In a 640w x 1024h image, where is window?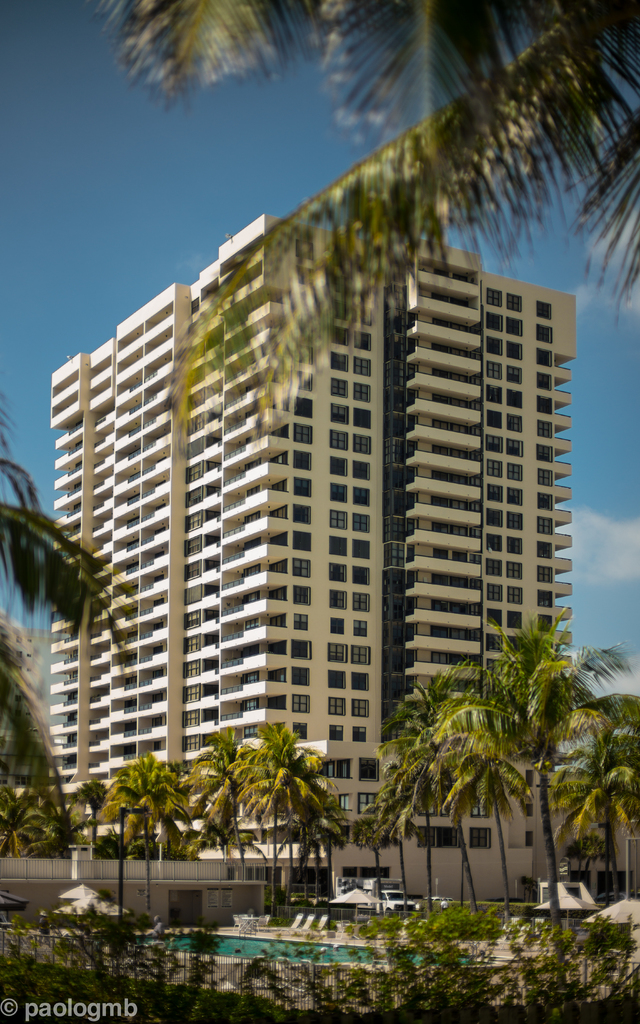
[x1=330, y1=460, x2=348, y2=477].
